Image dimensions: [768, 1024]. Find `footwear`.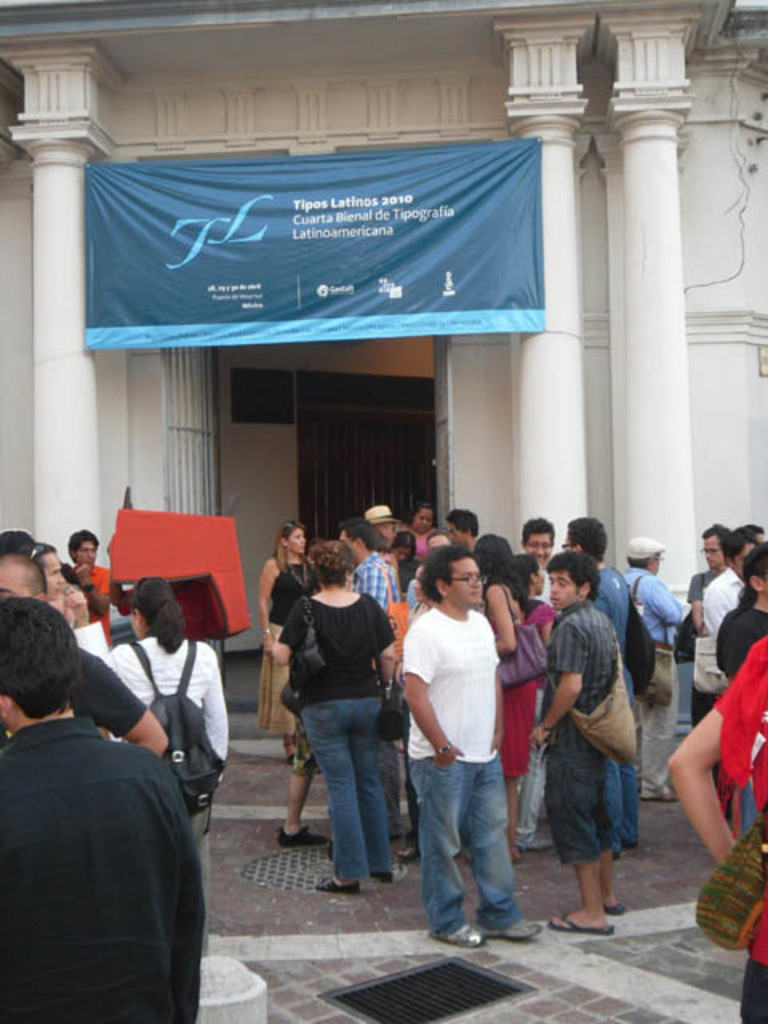
left=477, top=918, right=544, bottom=939.
